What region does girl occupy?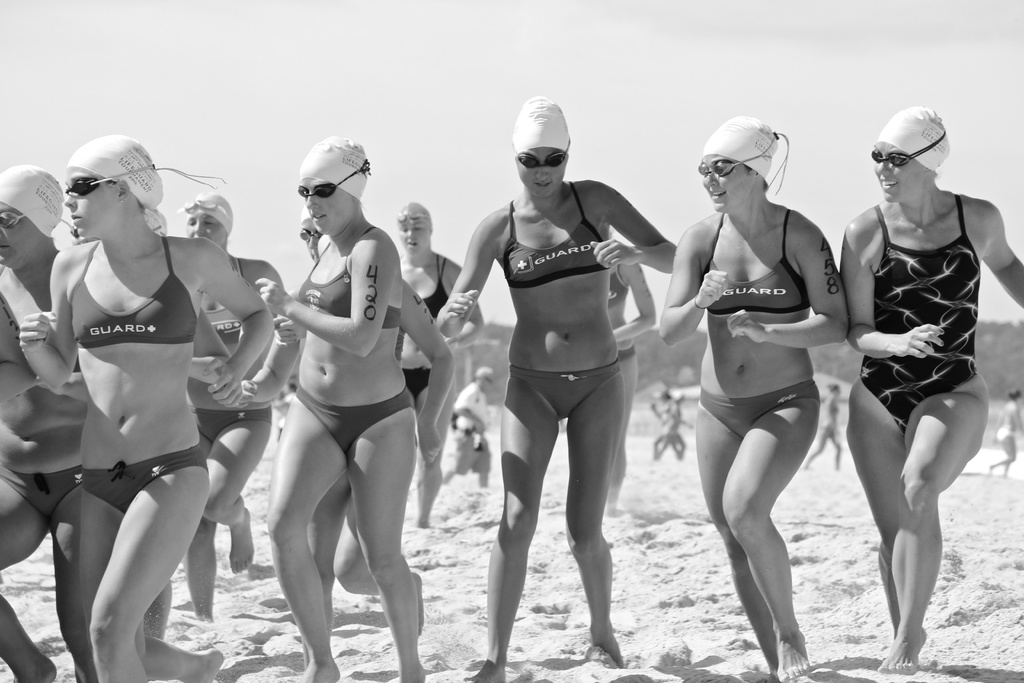
252,132,417,682.
